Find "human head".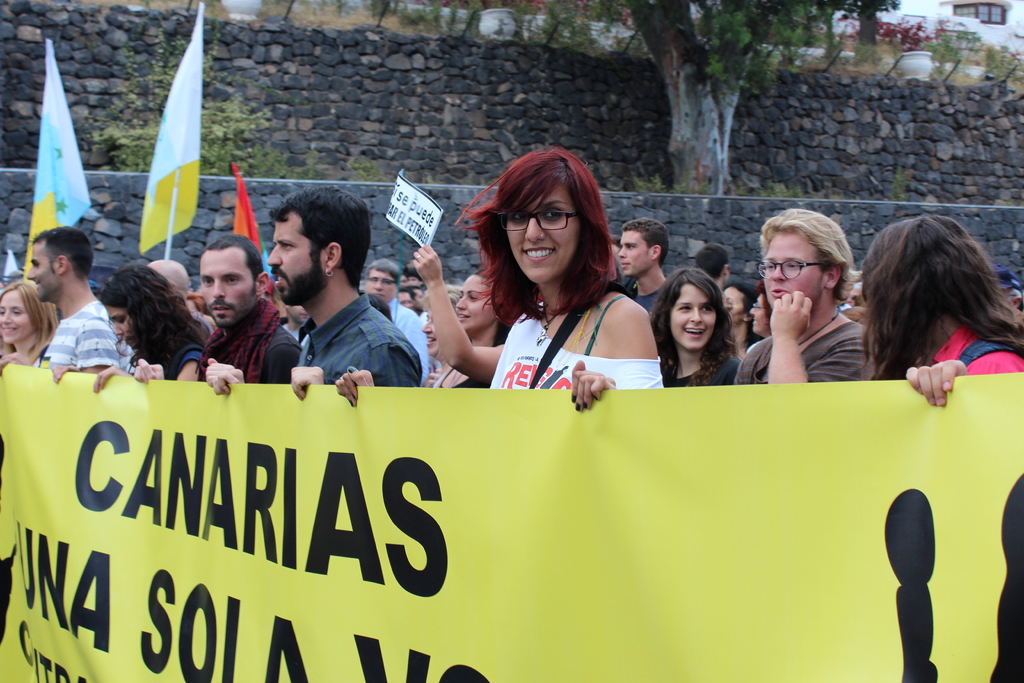
409/284/428/311.
